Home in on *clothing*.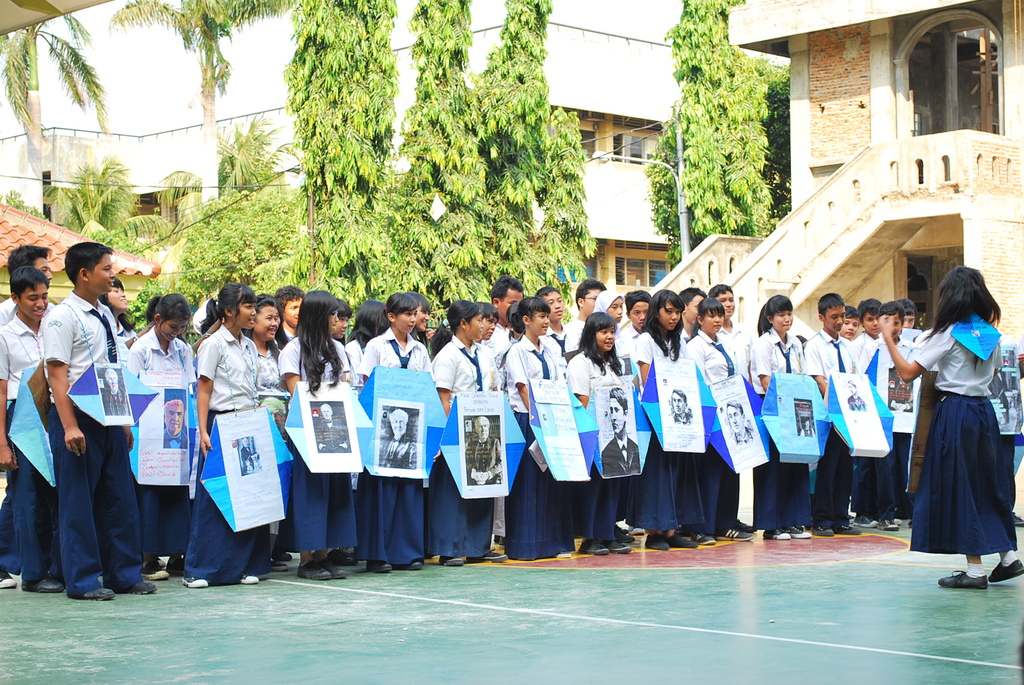
Homed in at detection(705, 452, 735, 540).
